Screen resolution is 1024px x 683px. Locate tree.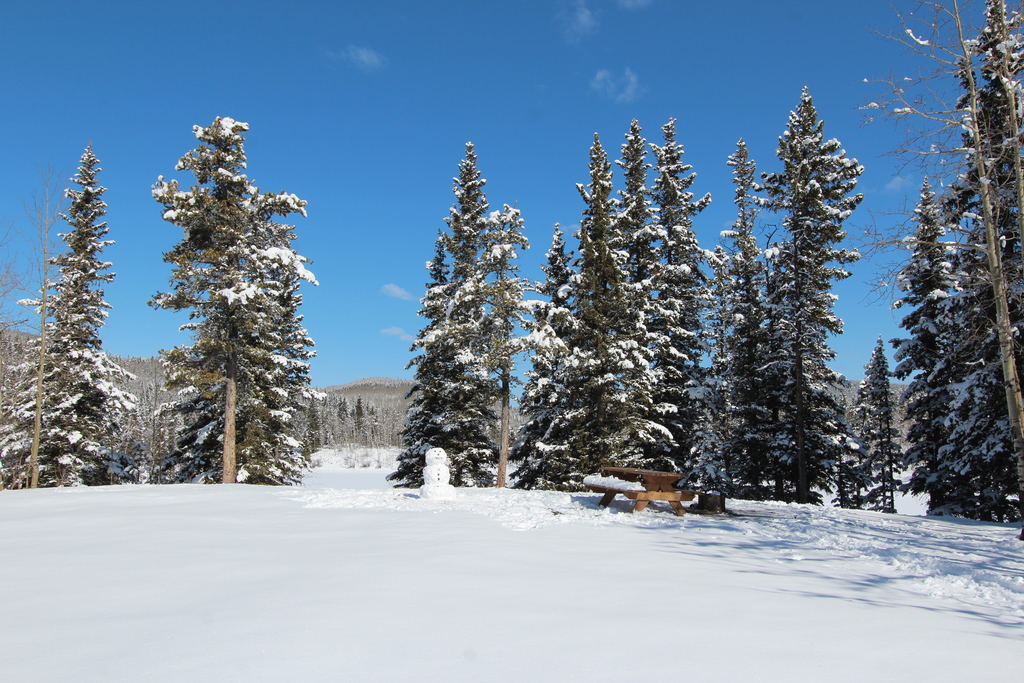
[695, 103, 850, 491].
